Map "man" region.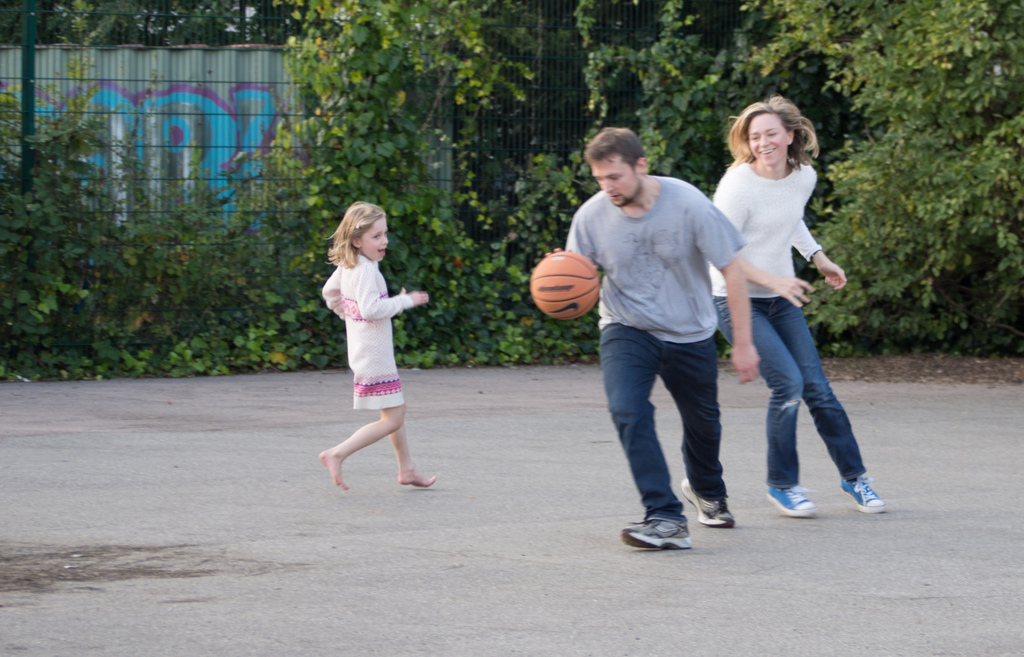
Mapped to 583:120:757:544.
